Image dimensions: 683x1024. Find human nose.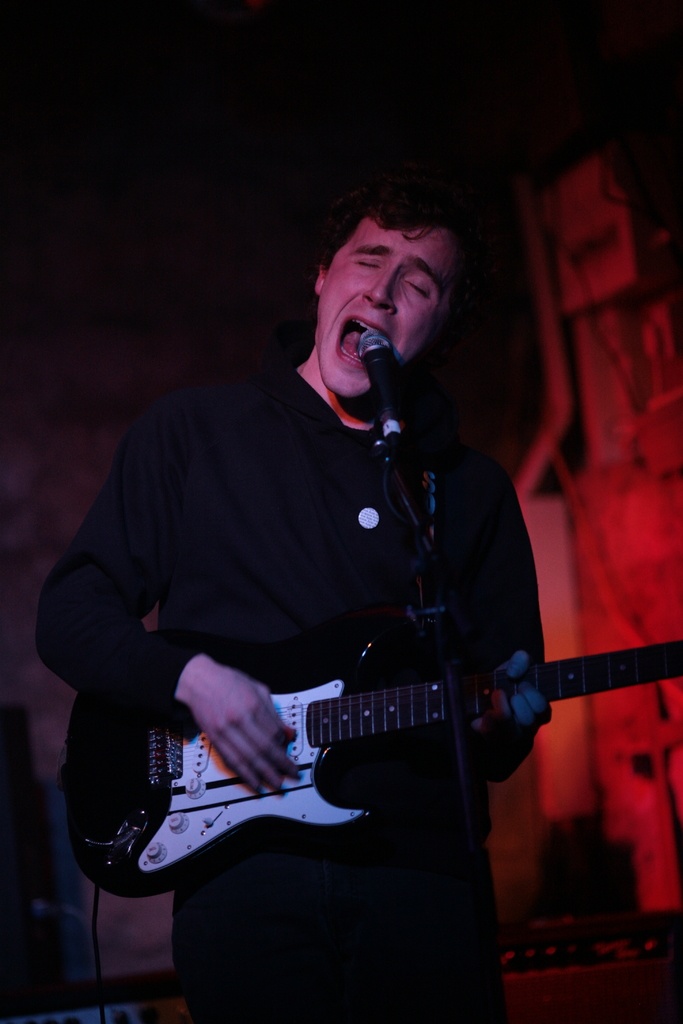
(x1=362, y1=264, x2=399, y2=314).
